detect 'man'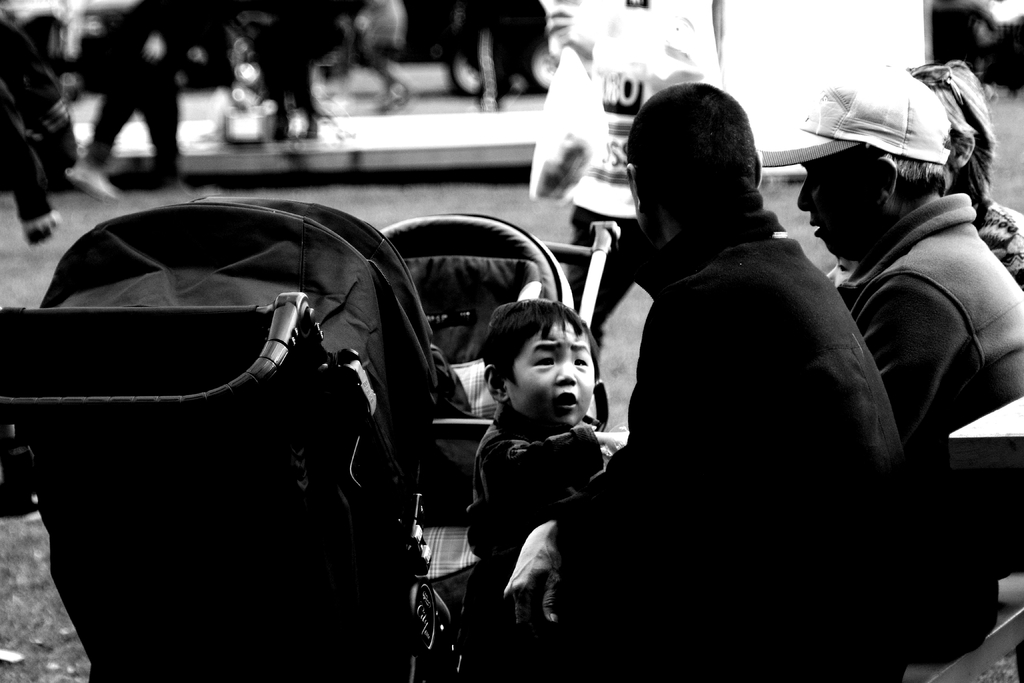
<bbox>757, 63, 1023, 582</bbox>
